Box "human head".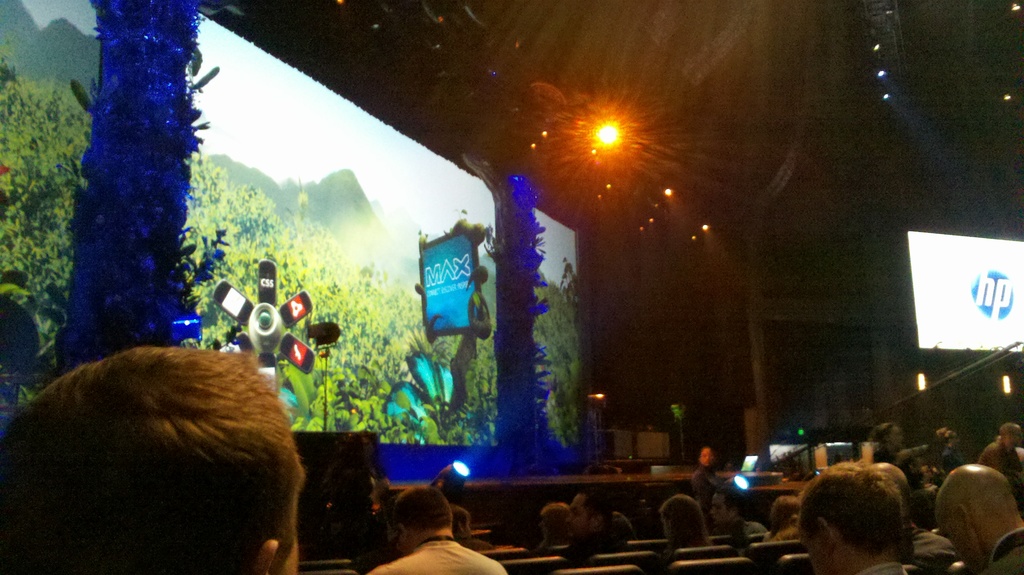
608/512/630/541.
